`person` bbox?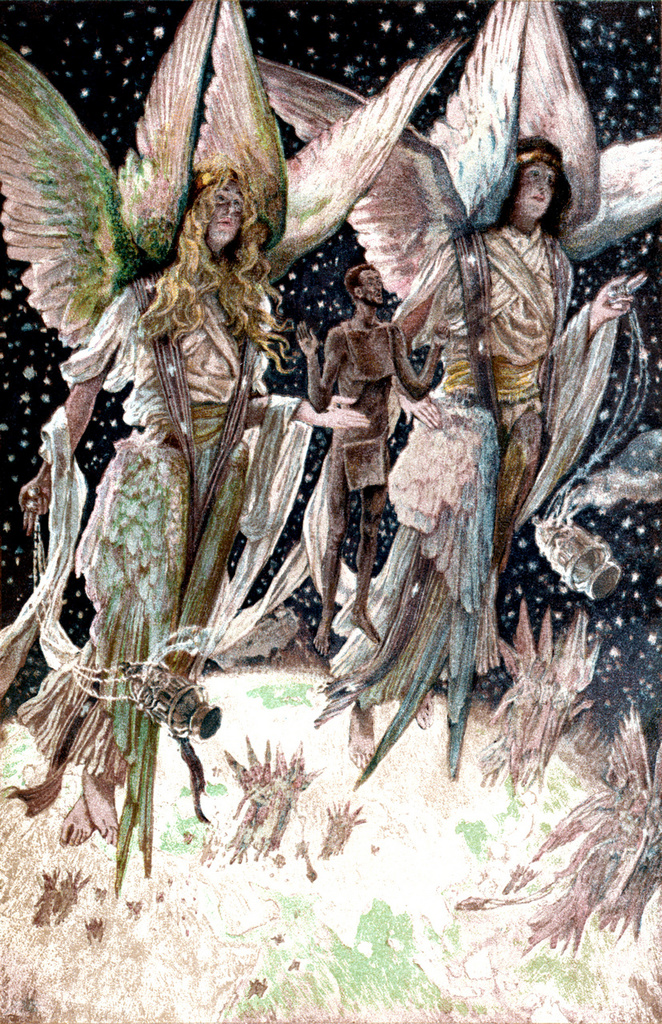
box(16, 173, 268, 875)
